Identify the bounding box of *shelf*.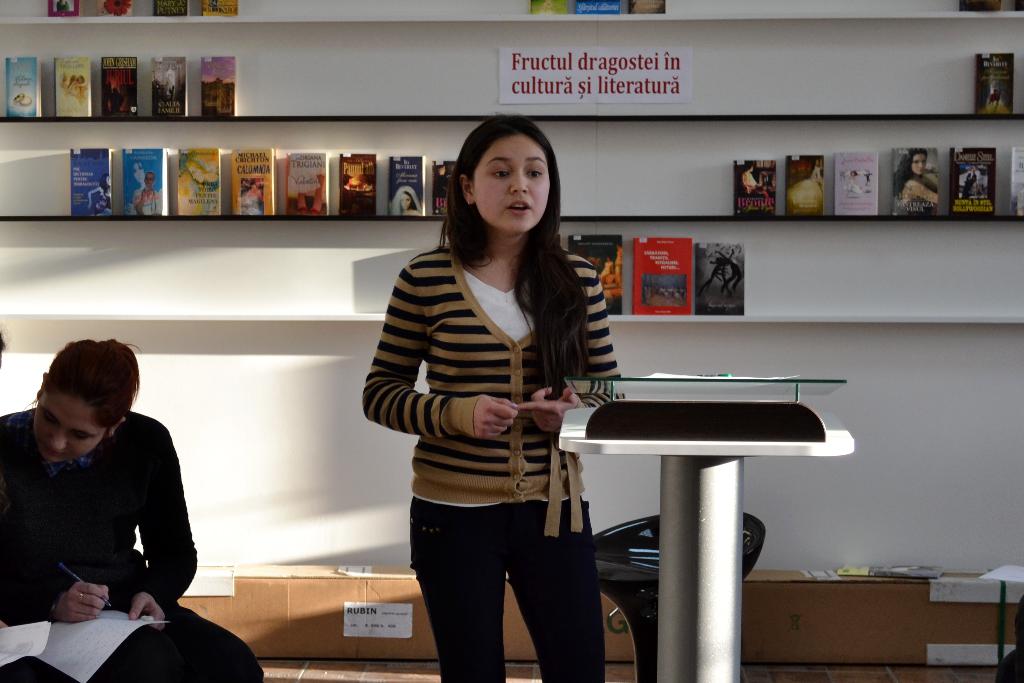
detection(0, 229, 1023, 343).
